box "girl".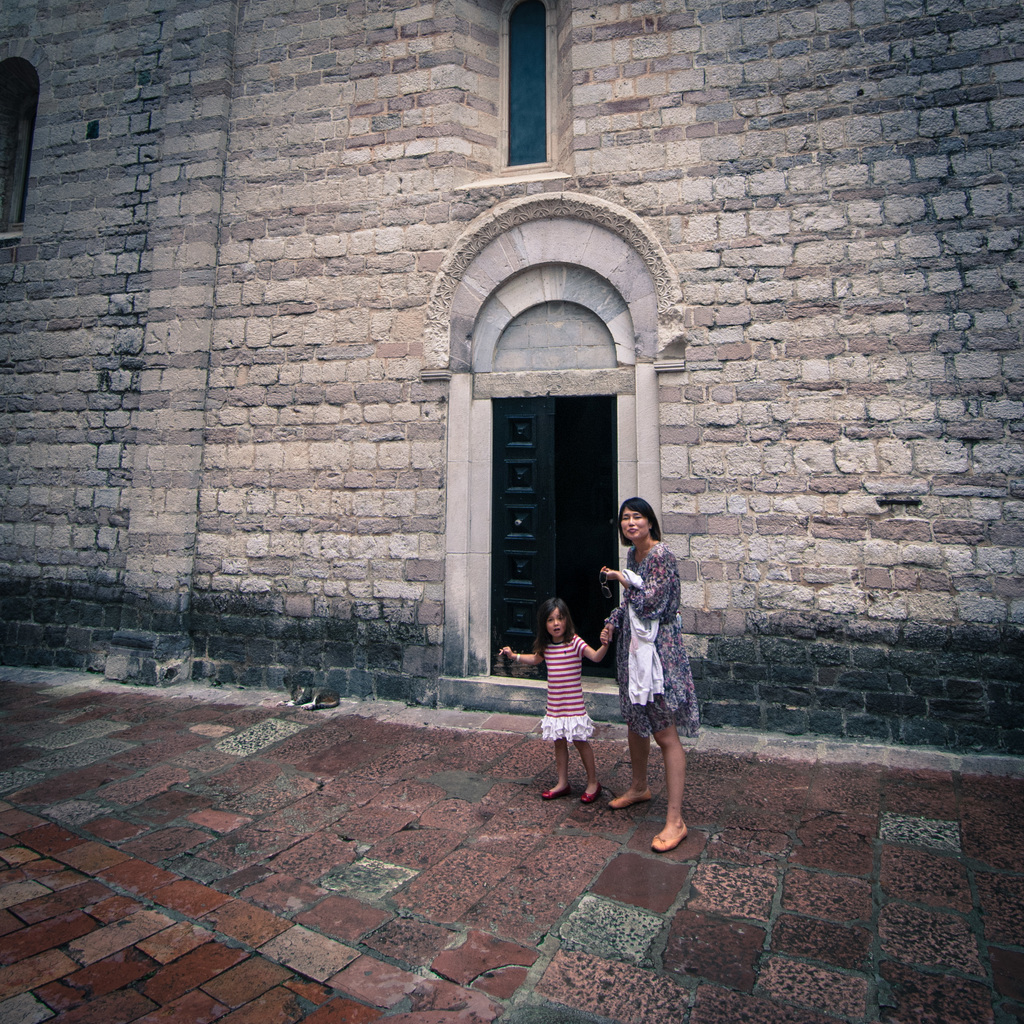
496 600 609 803.
